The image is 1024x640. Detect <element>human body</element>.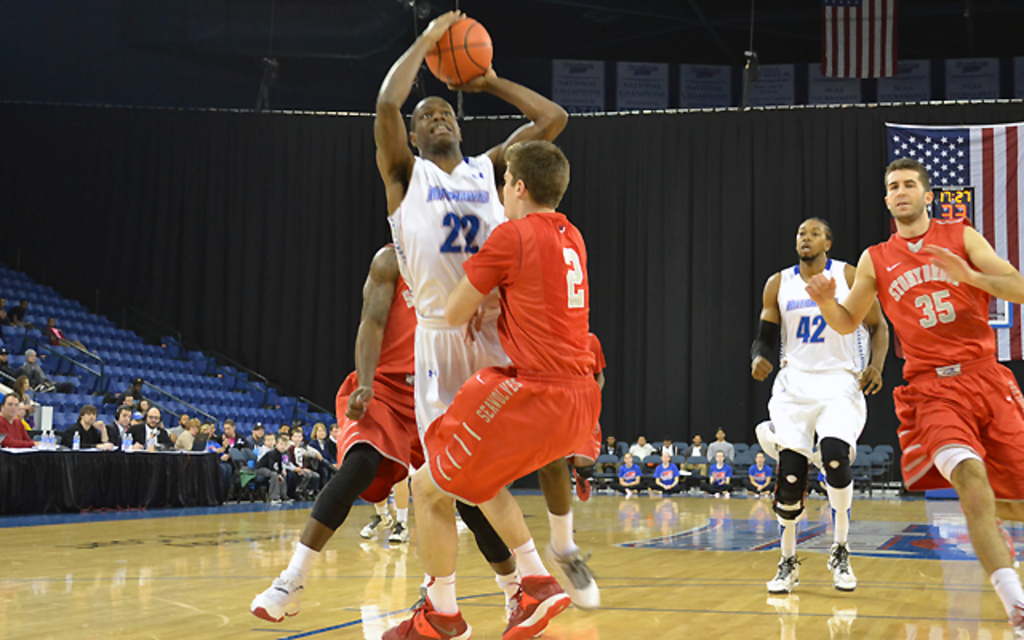
Detection: Rect(749, 218, 888, 586).
